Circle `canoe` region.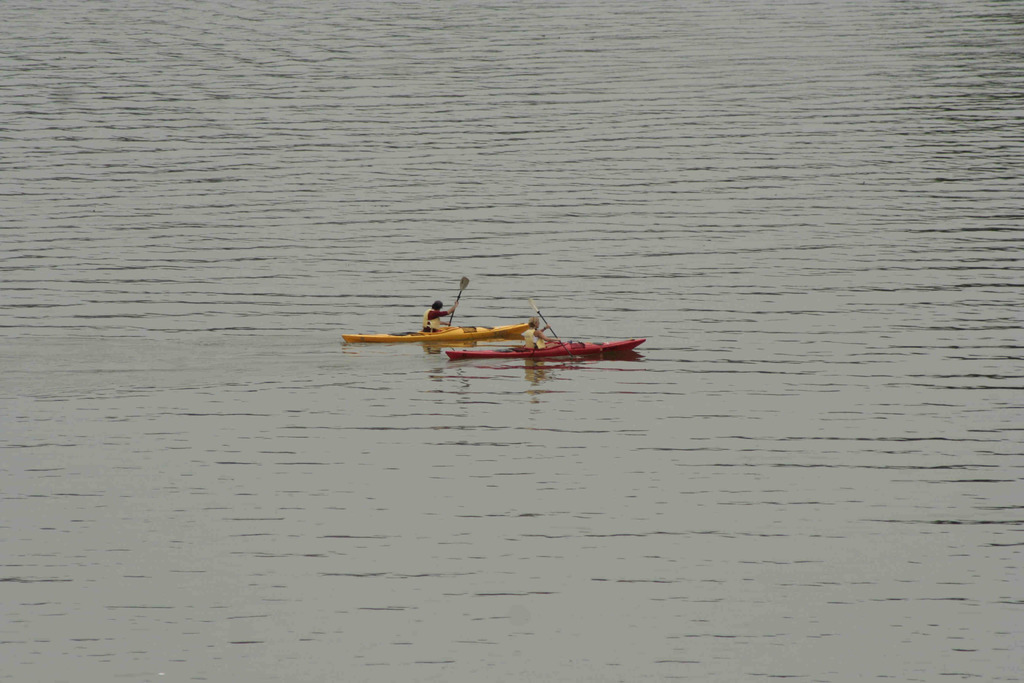
Region: locate(338, 322, 532, 343).
